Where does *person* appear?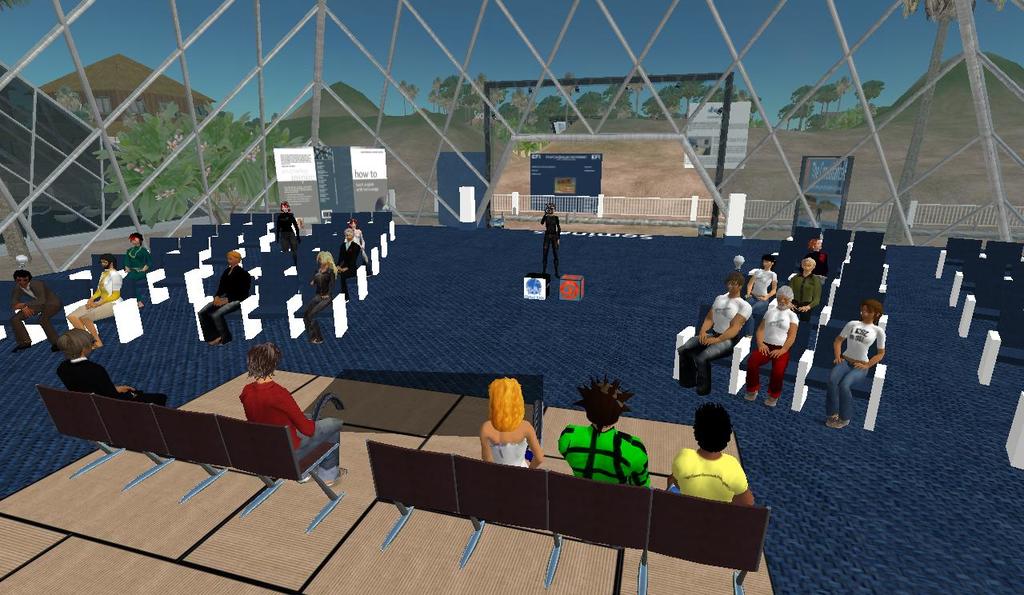
Appears at [left=12, top=265, right=65, bottom=353].
